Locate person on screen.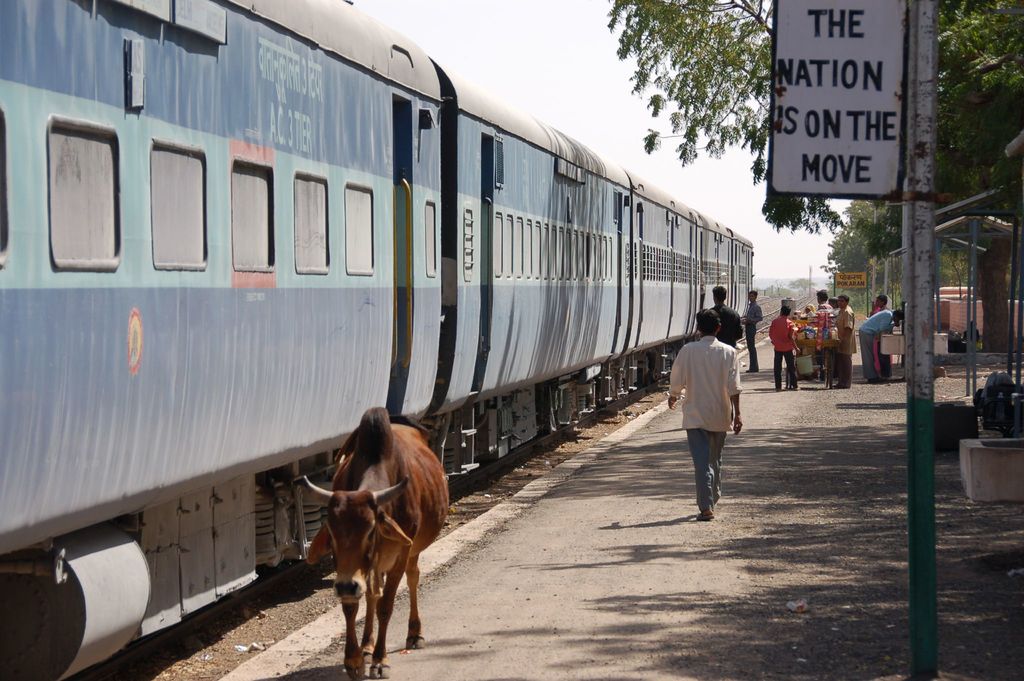
On screen at locate(833, 290, 857, 389).
